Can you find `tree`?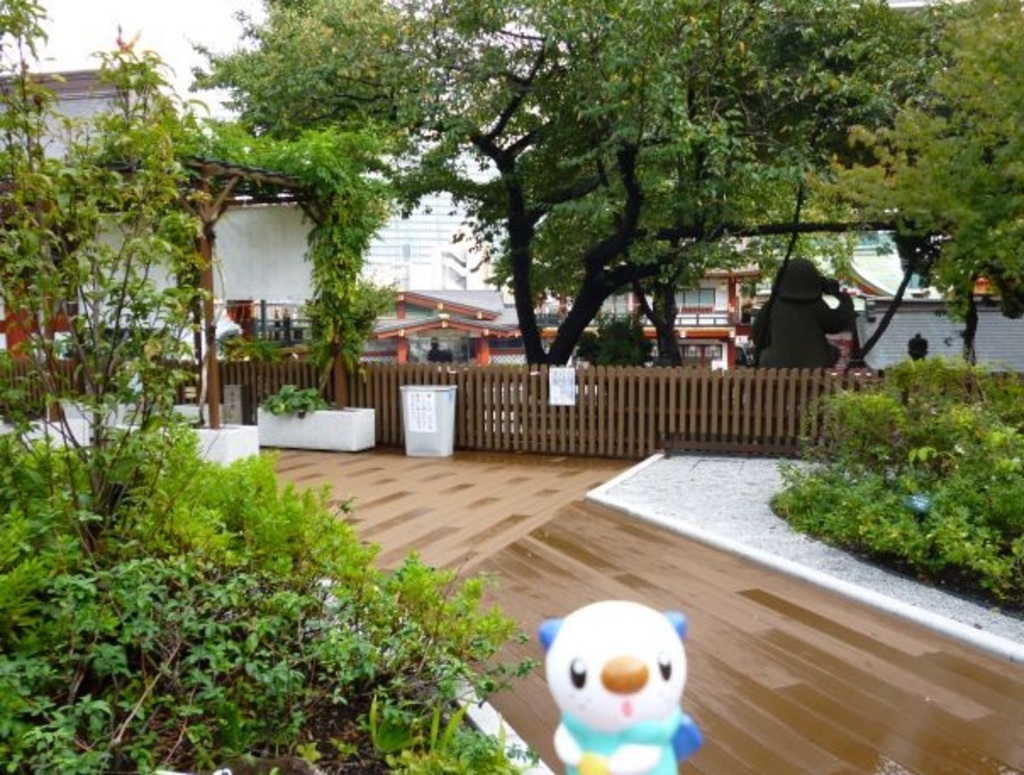
Yes, bounding box: select_region(0, 0, 207, 594).
